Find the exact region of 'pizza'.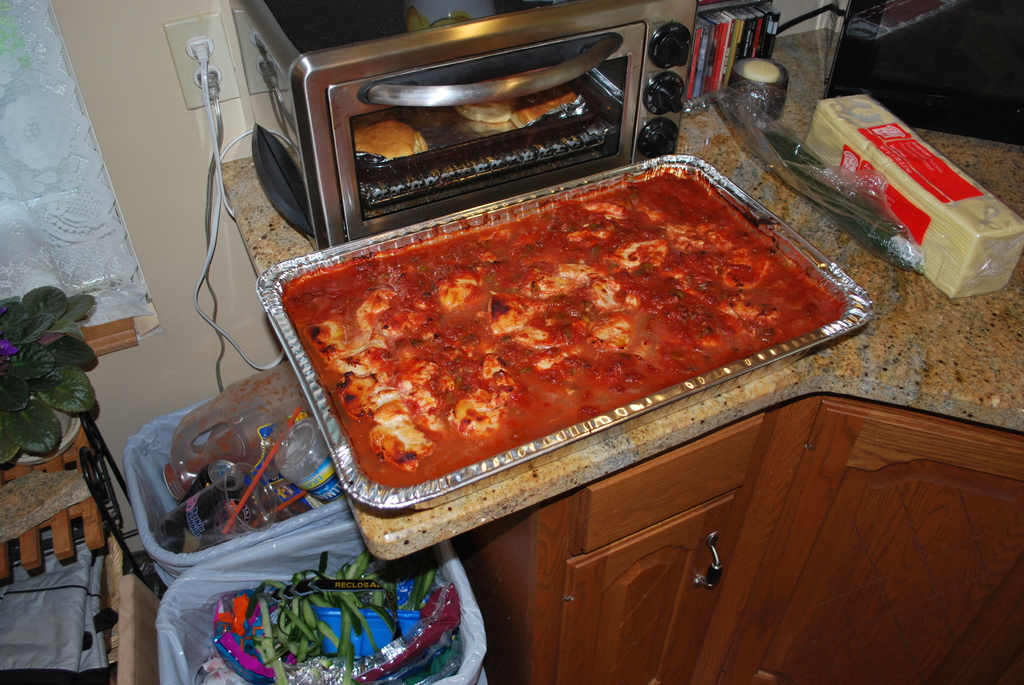
Exact region: <region>276, 157, 852, 498</region>.
